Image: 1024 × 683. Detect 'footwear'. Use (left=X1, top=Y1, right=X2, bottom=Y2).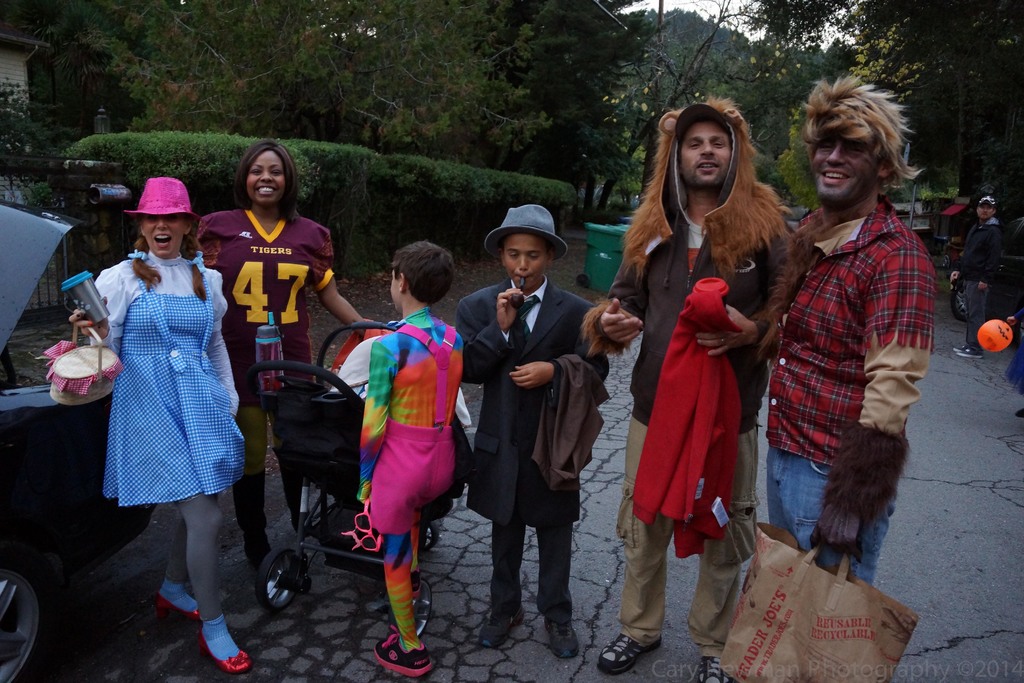
(left=369, top=624, right=434, bottom=680).
